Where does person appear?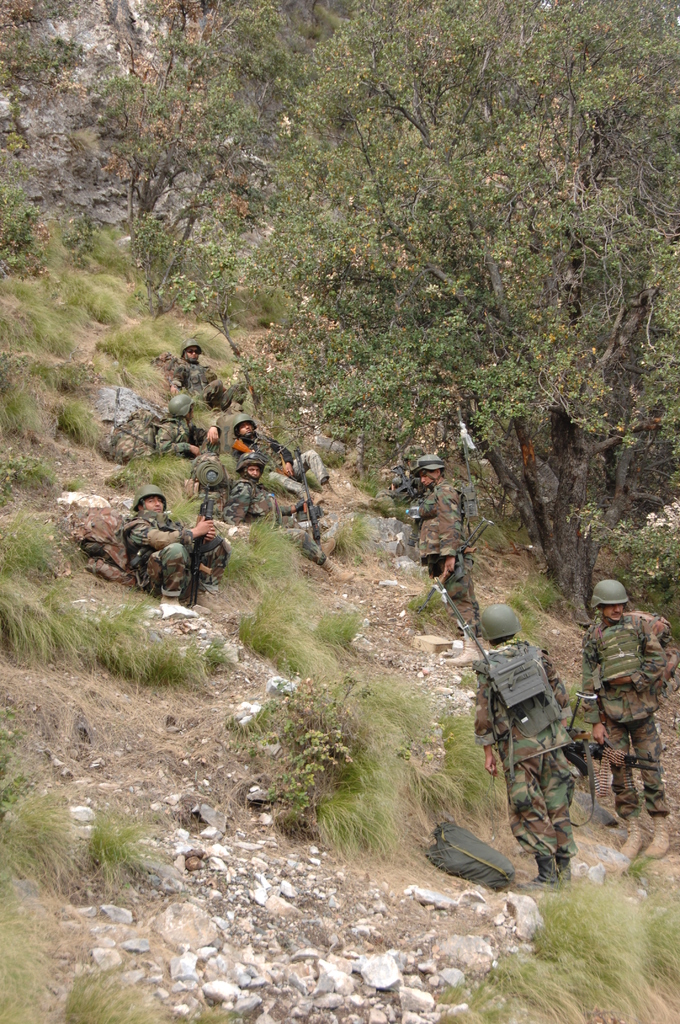
Appears at (x1=153, y1=392, x2=219, y2=460).
